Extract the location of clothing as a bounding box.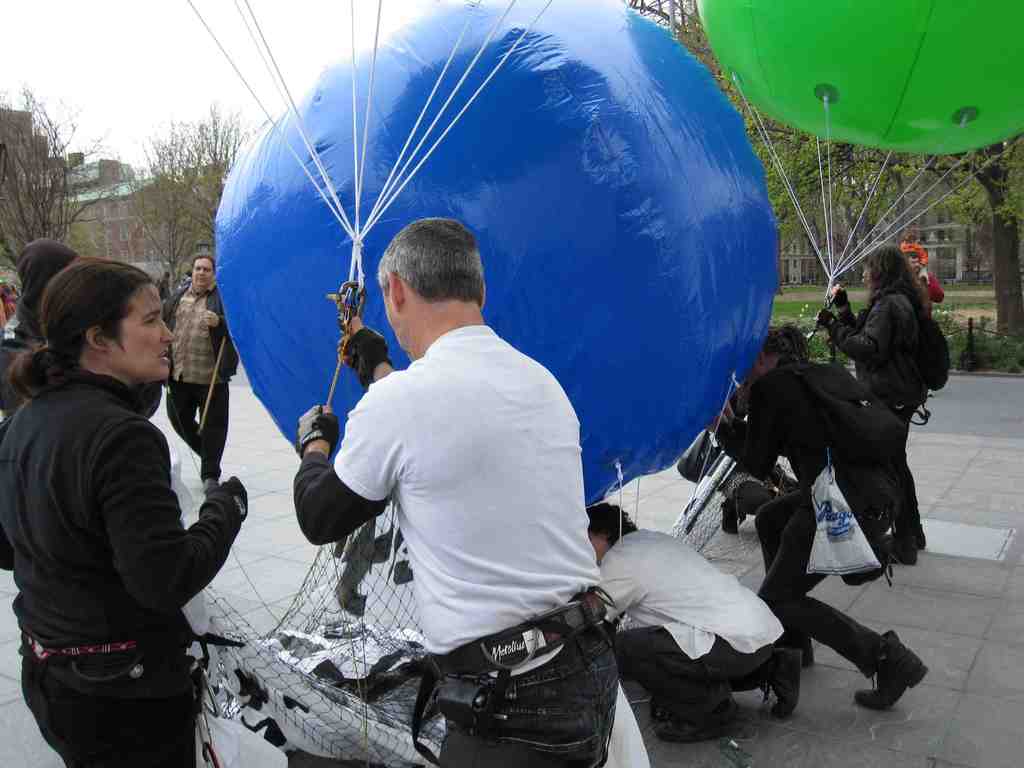
266:323:641:765.
